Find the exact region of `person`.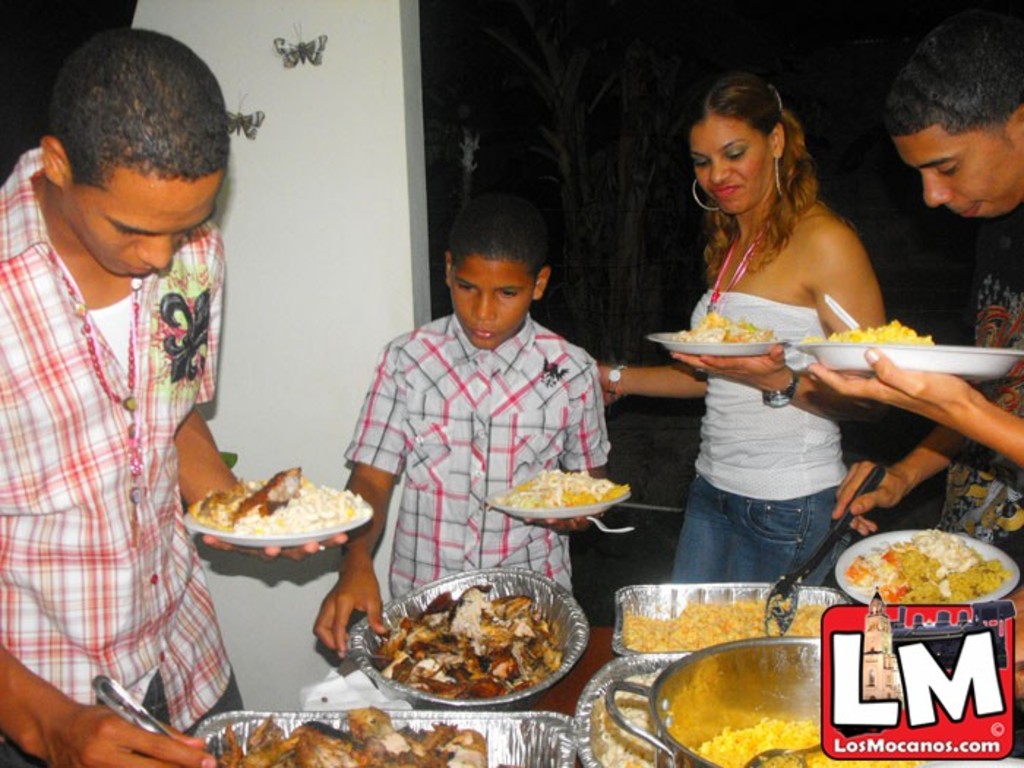
Exact region: (597,73,892,585).
